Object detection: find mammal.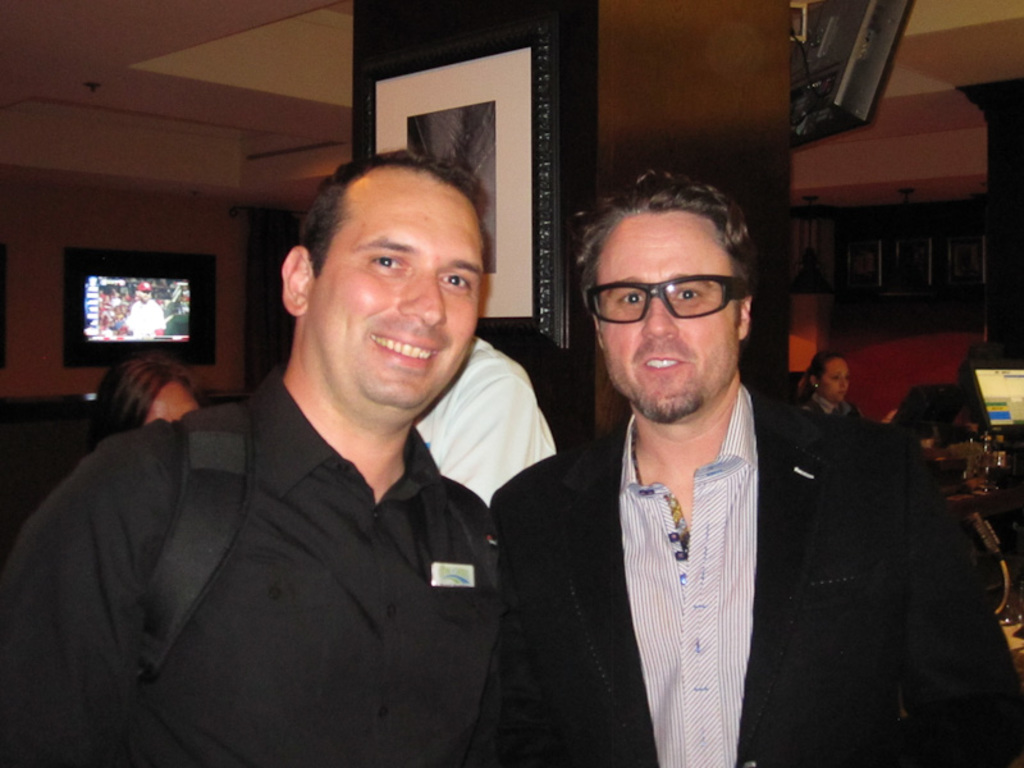
bbox=[795, 352, 864, 416].
